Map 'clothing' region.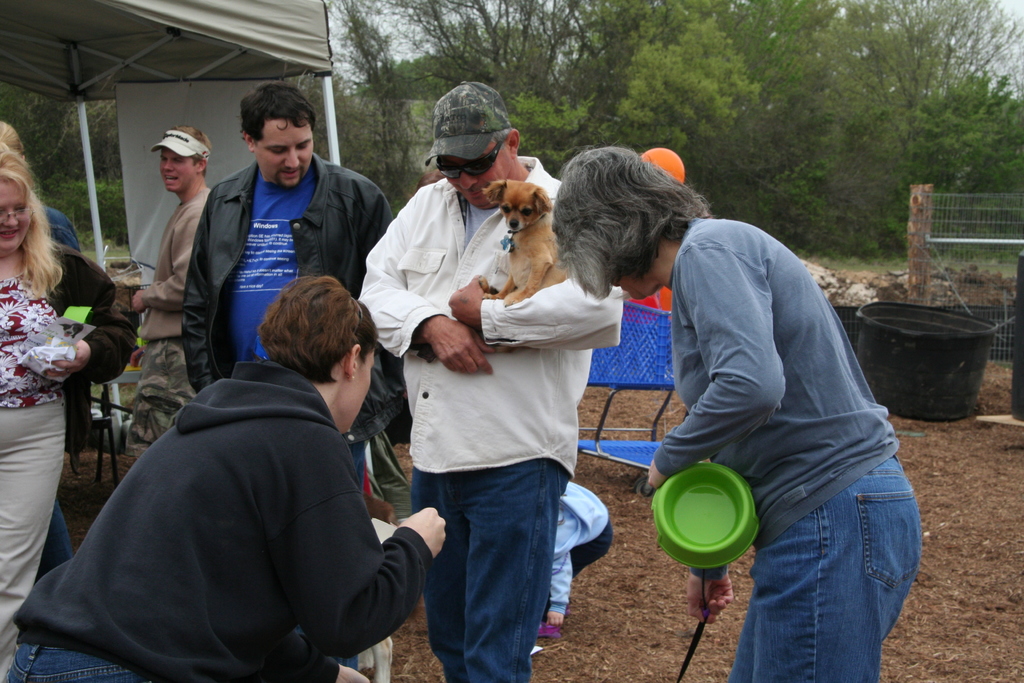
Mapped to 0 238 136 682.
